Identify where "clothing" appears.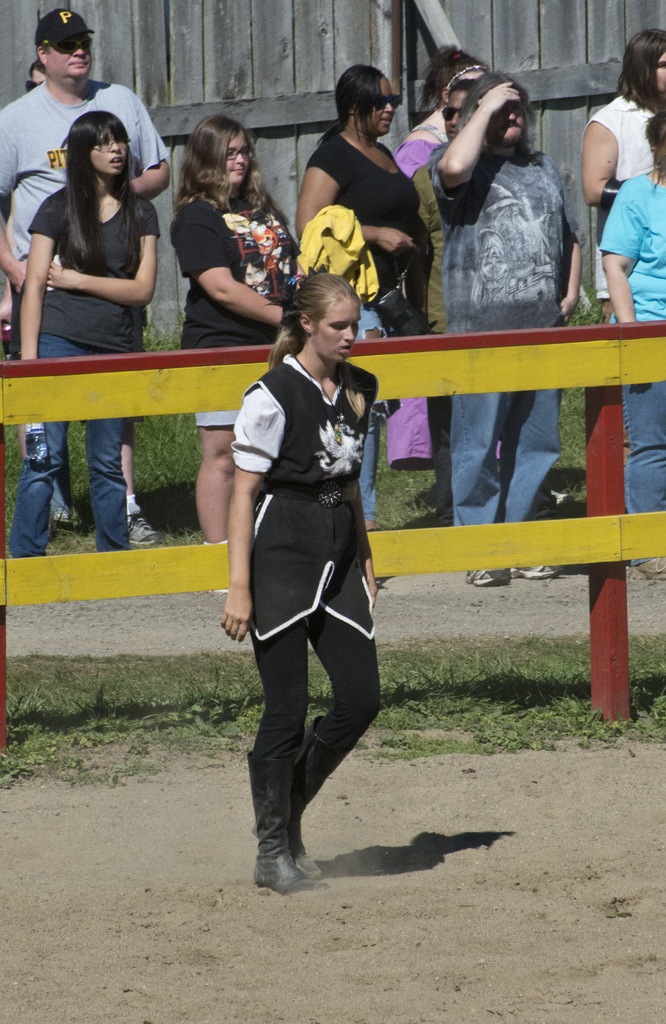
Appears at region(427, 140, 589, 566).
